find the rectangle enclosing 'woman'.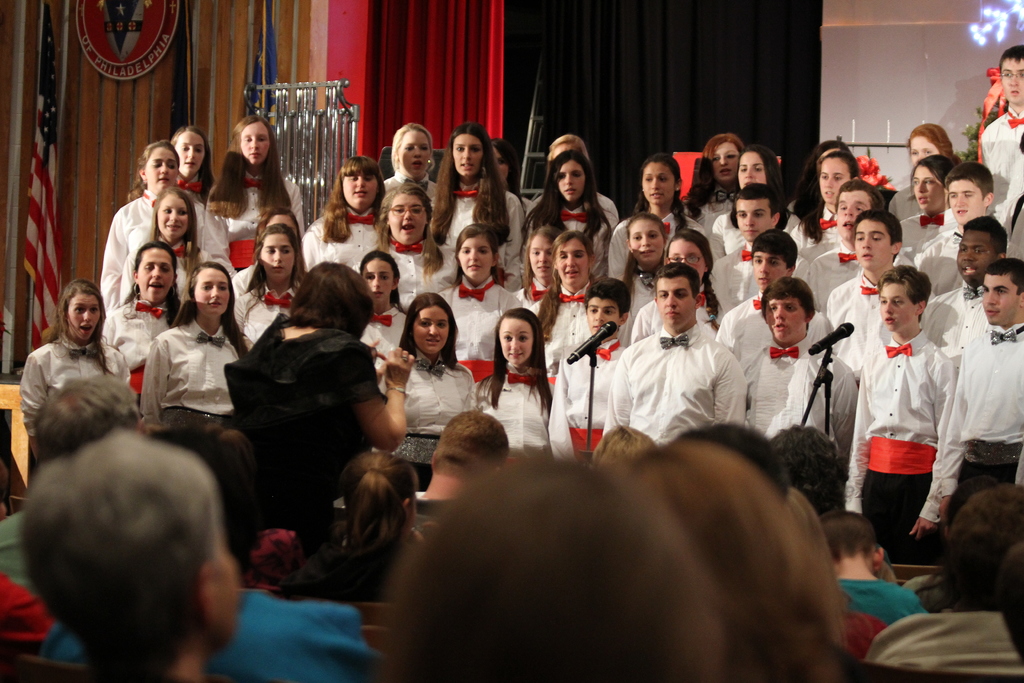
<region>423, 119, 527, 292</region>.
